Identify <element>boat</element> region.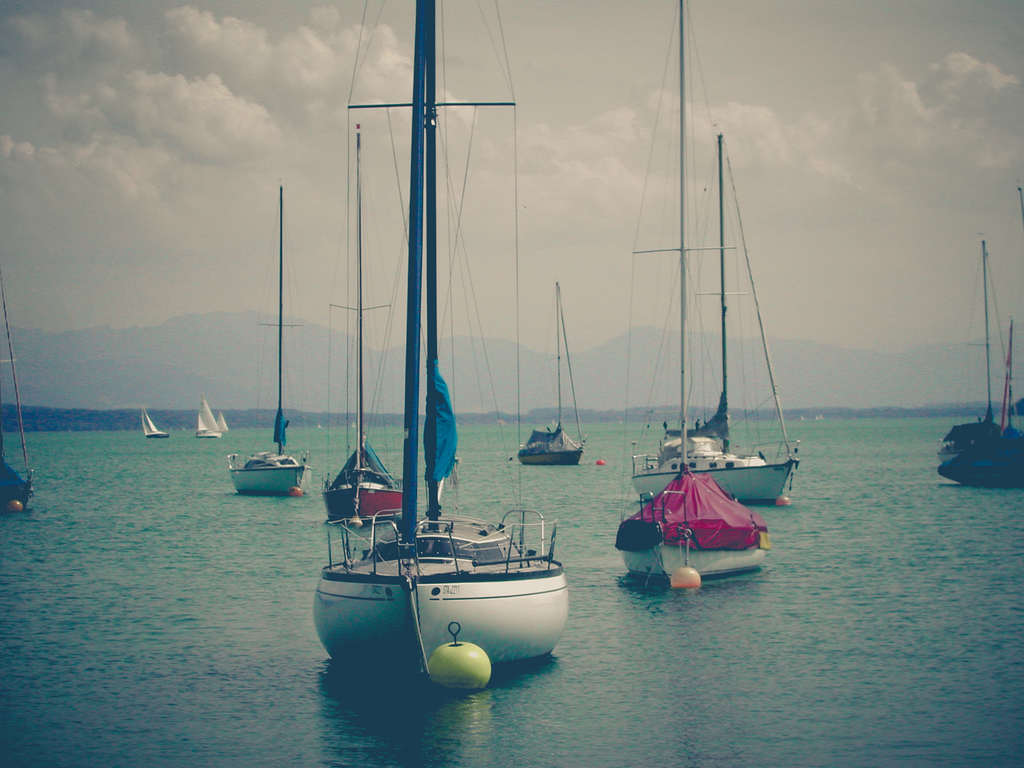
Region: left=0, top=285, right=30, bottom=509.
